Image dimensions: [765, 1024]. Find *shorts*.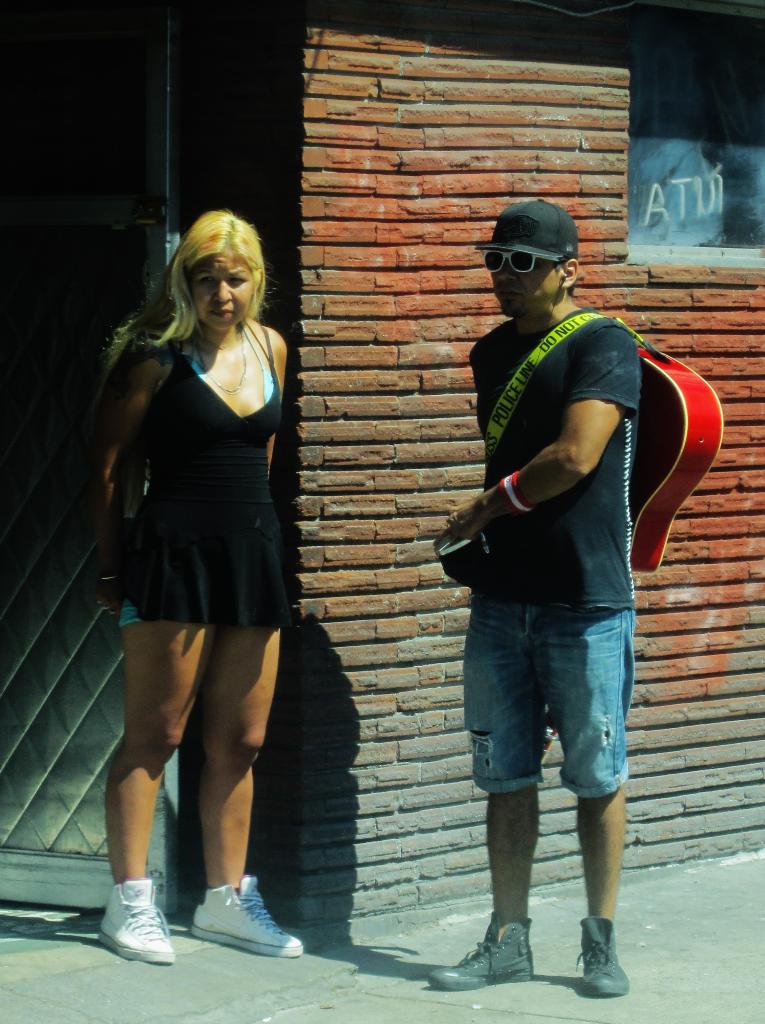
[465, 611, 646, 817].
